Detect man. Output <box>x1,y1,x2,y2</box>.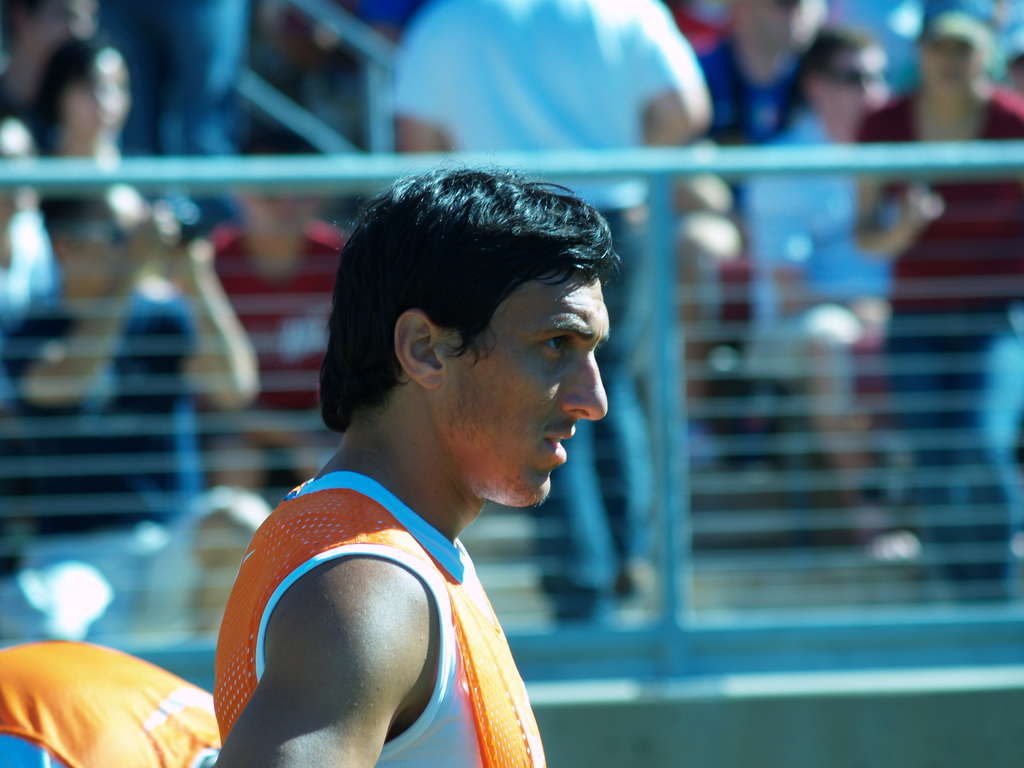
<box>747,19,927,552</box>.
